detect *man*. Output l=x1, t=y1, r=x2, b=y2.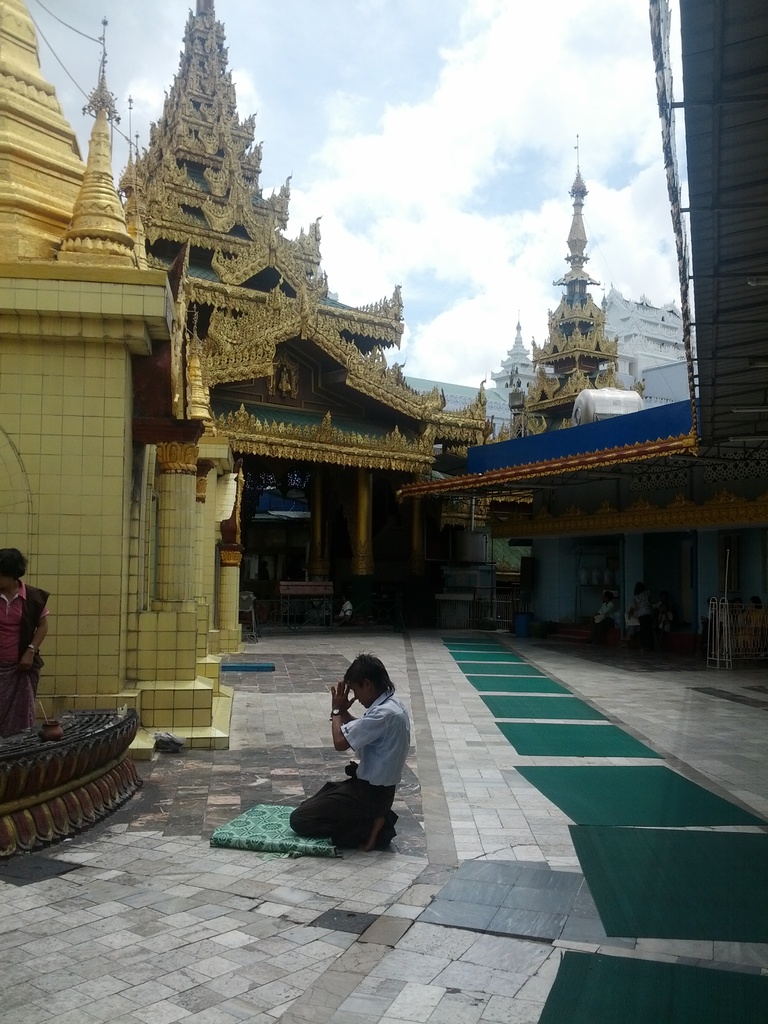
l=287, t=687, r=425, b=854.
